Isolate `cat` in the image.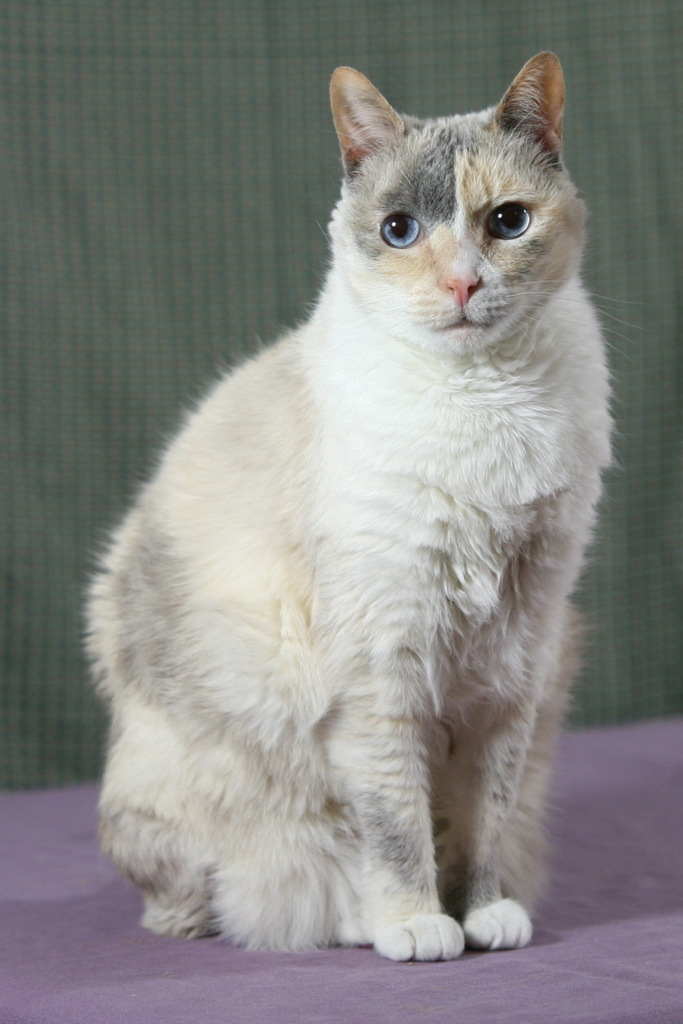
Isolated region: [71,47,642,961].
